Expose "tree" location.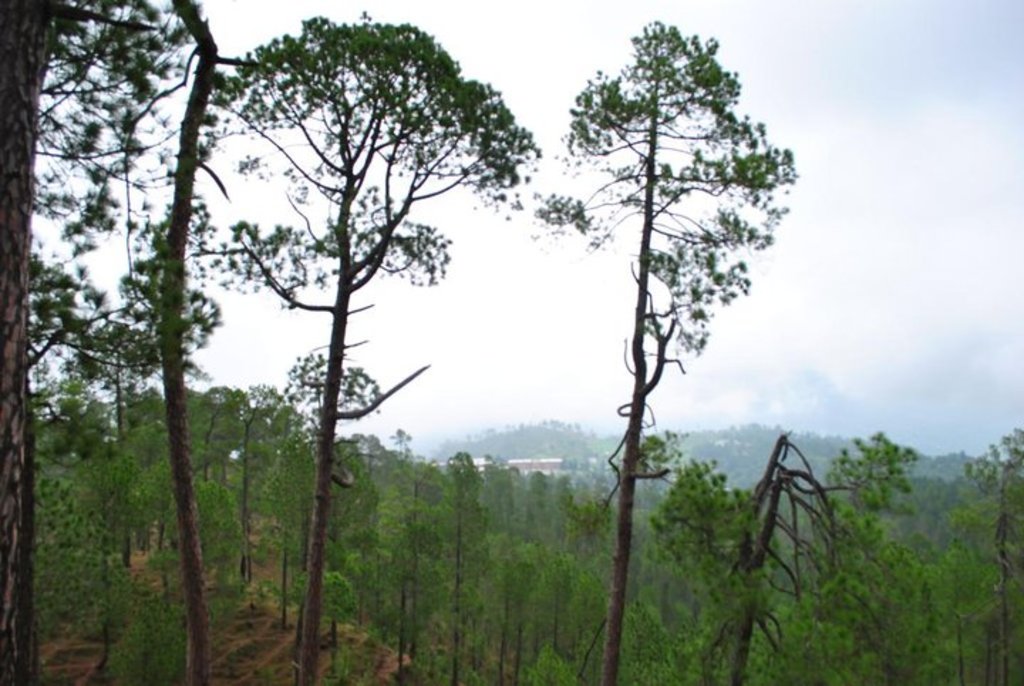
Exposed at 0, 0, 212, 685.
